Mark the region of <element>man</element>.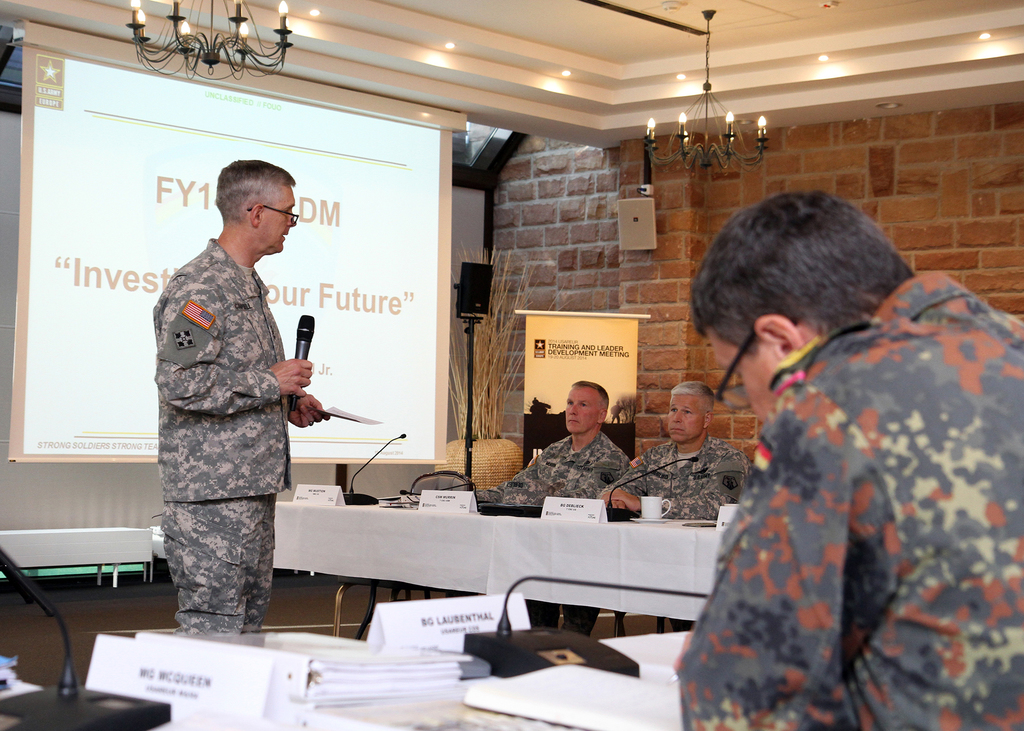
Region: 454, 374, 634, 631.
